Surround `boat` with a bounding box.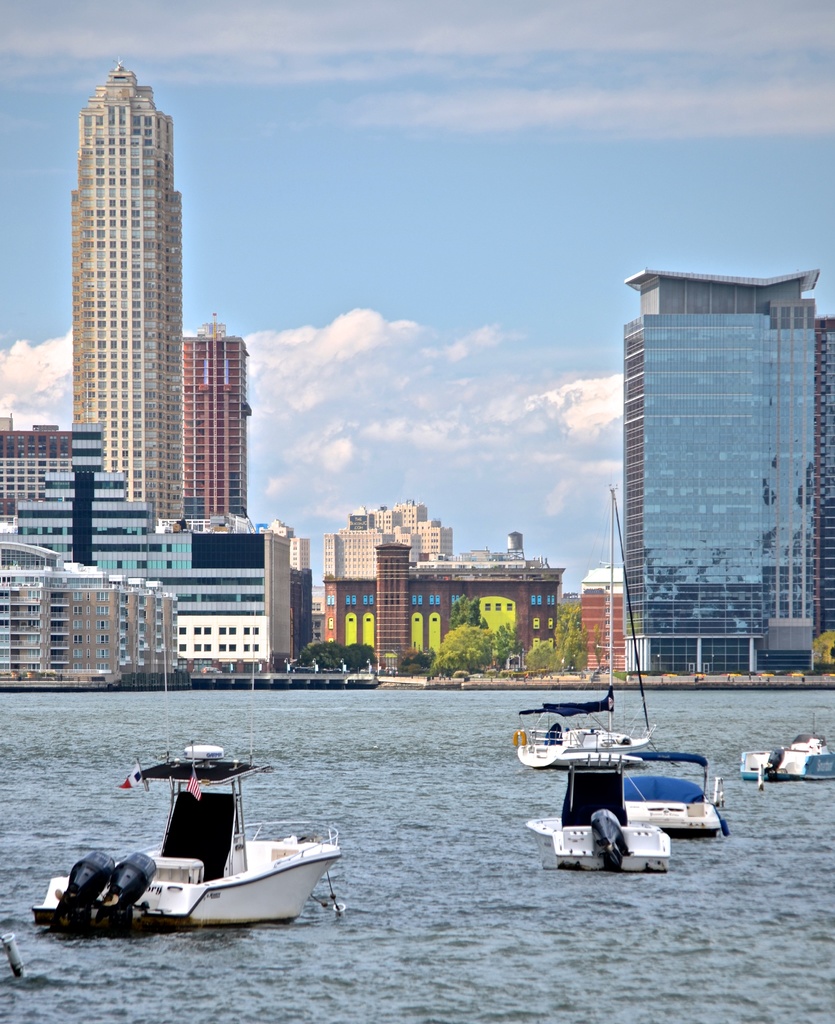
select_region(515, 488, 671, 869).
